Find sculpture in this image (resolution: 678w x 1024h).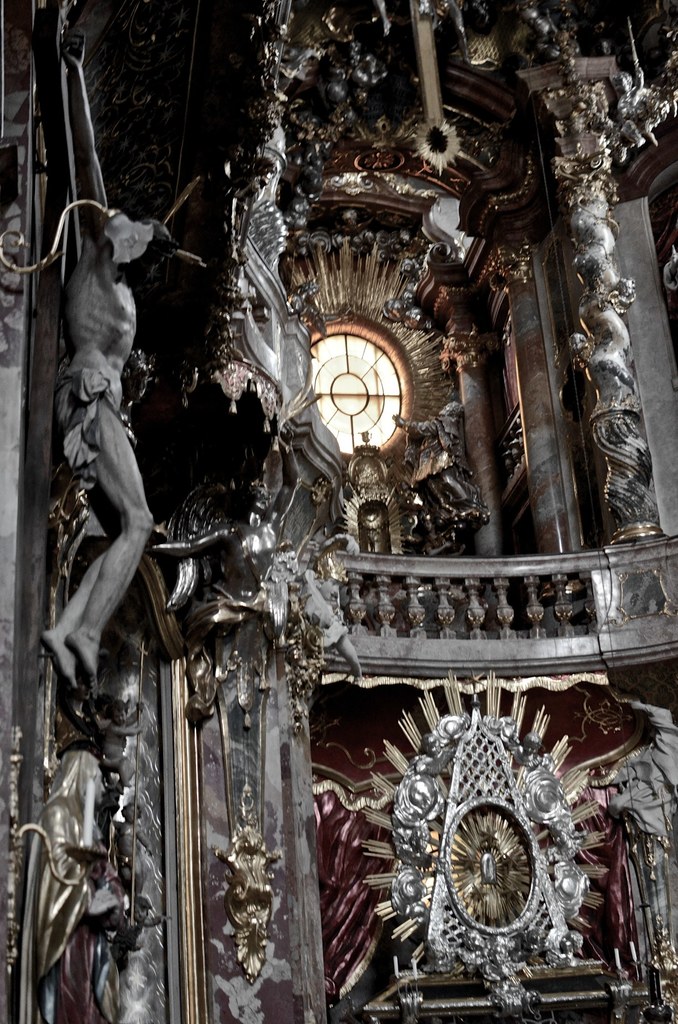
389, 399, 492, 558.
